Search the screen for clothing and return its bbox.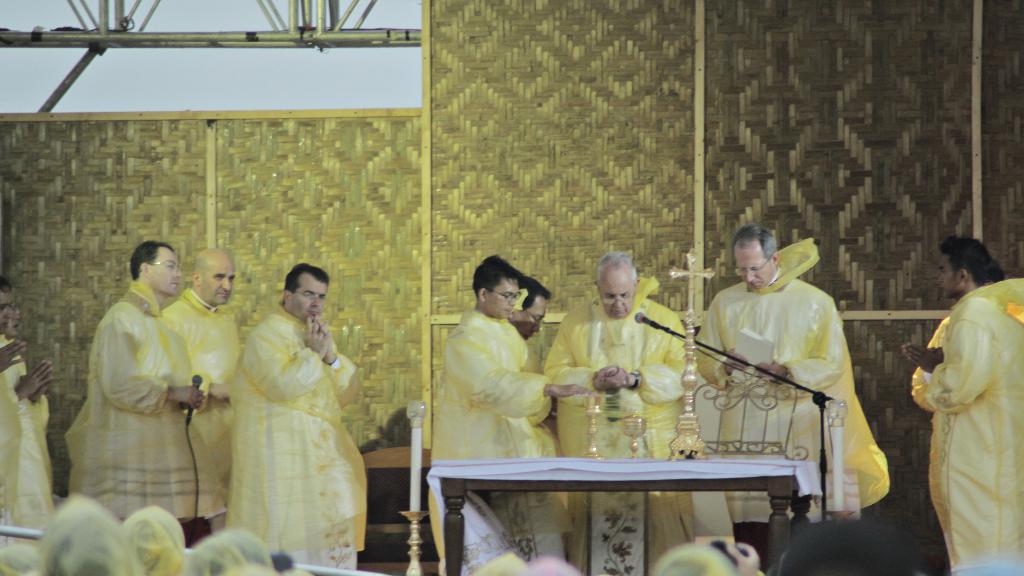
Found: (155,284,241,537).
